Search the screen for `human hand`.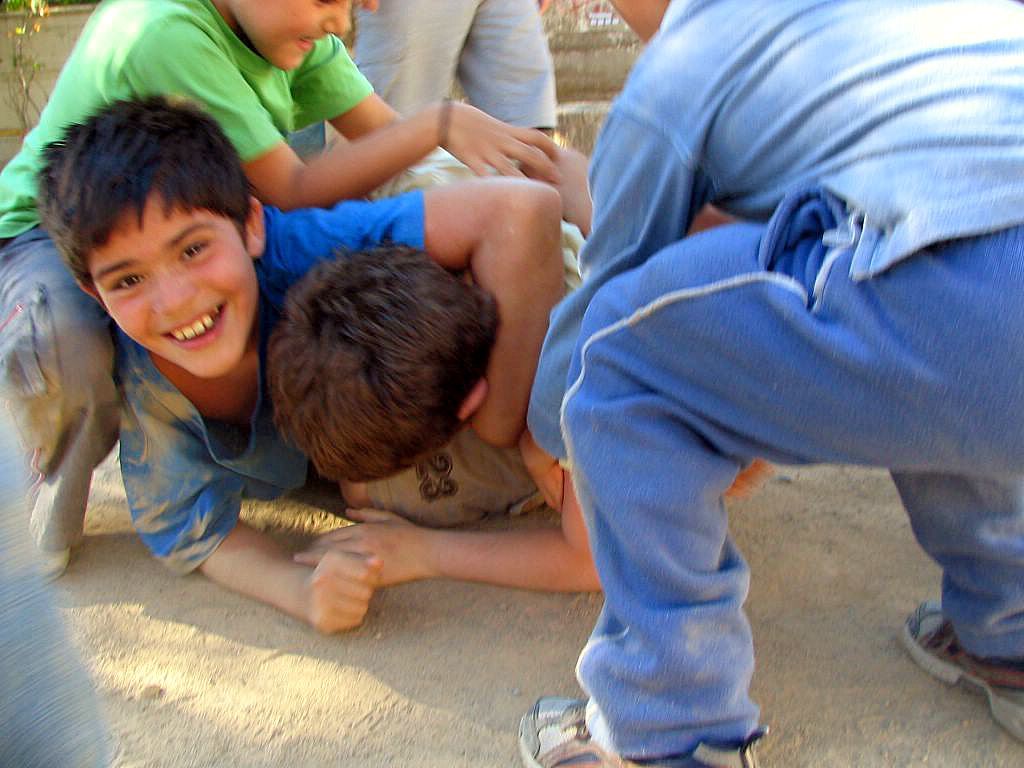
Found at 348 0 380 15.
